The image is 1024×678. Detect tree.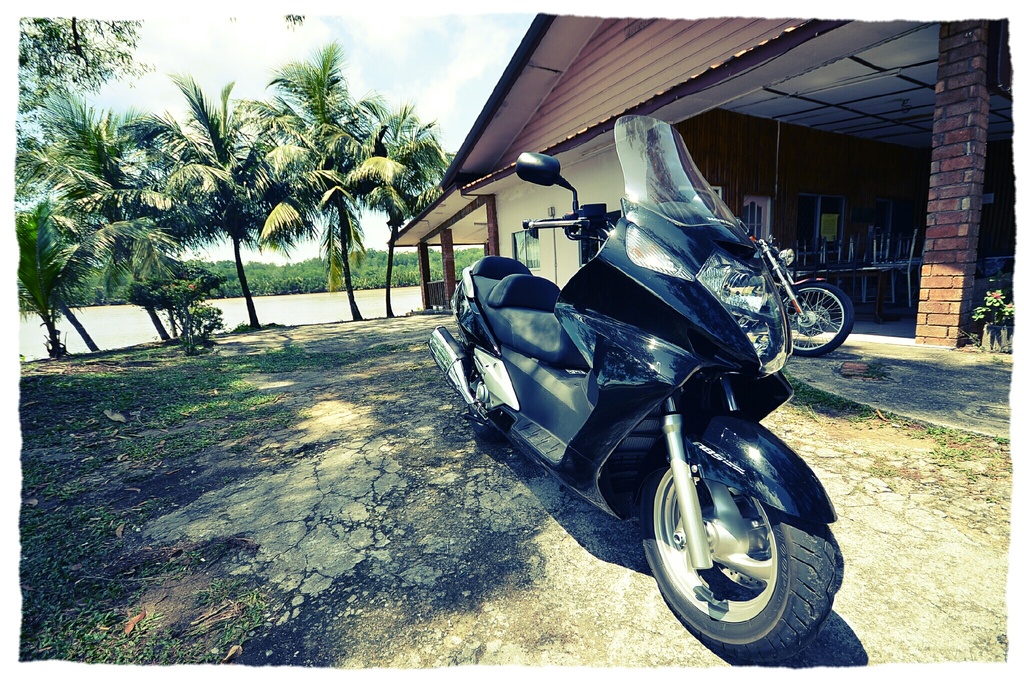
Detection: left=15, top=18, right=160, bottom=320.
